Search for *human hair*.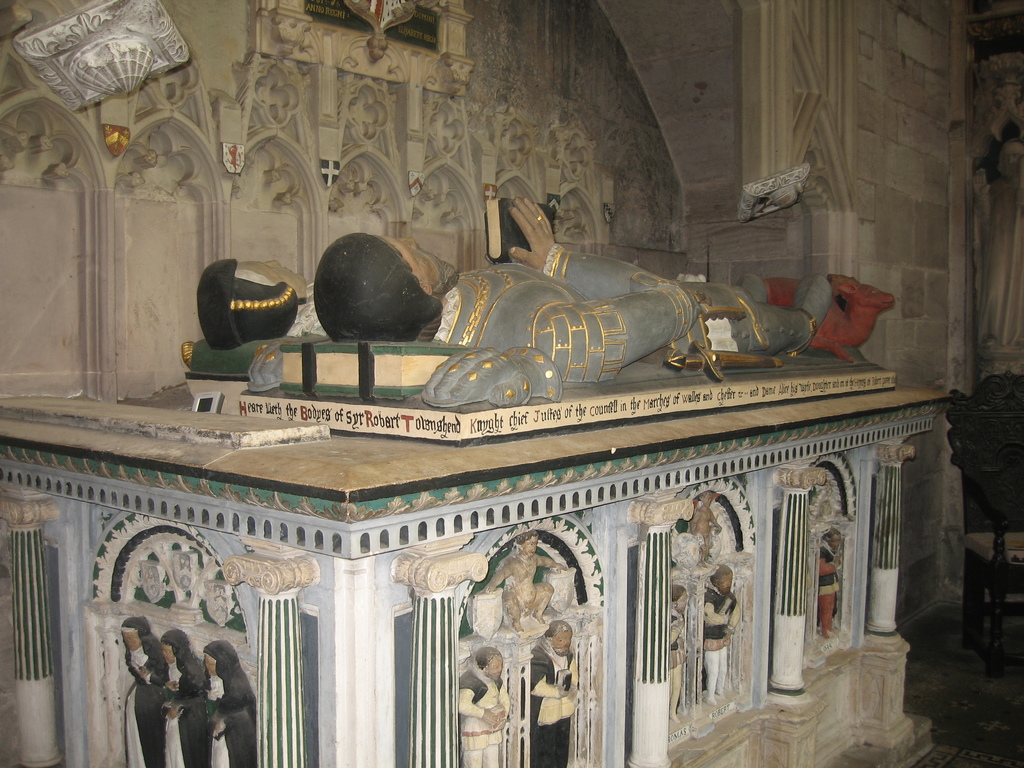
Found at (x1=308, y1=232, x2=448, y2=351).
